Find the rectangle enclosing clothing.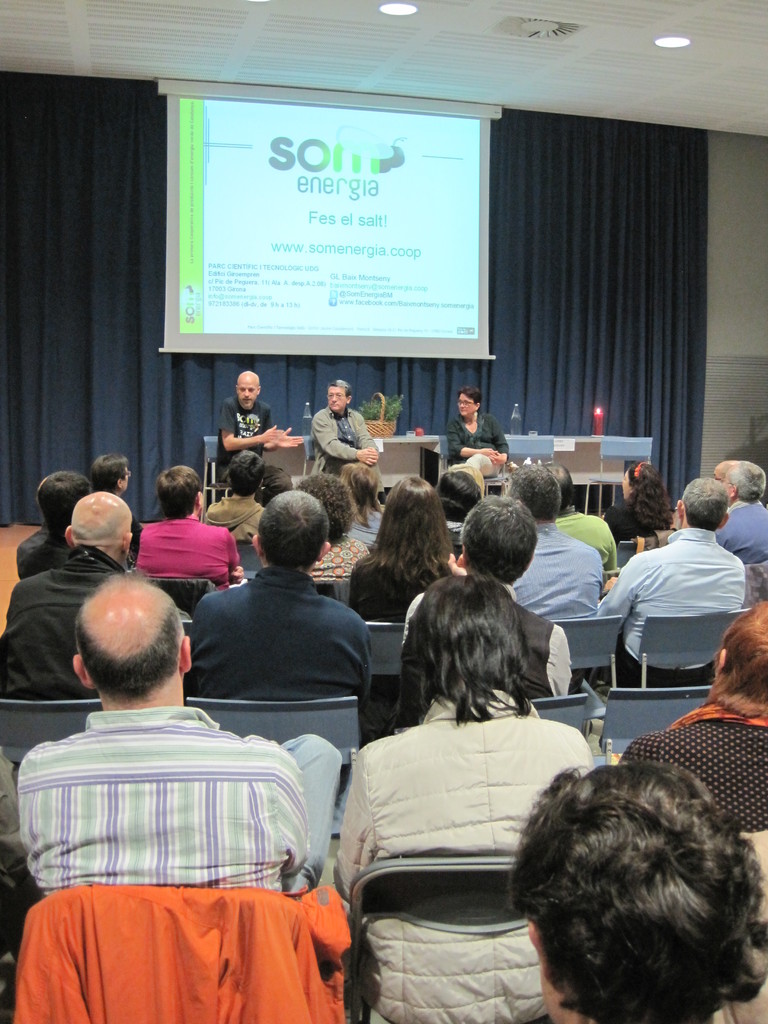
608,490,669,538.
